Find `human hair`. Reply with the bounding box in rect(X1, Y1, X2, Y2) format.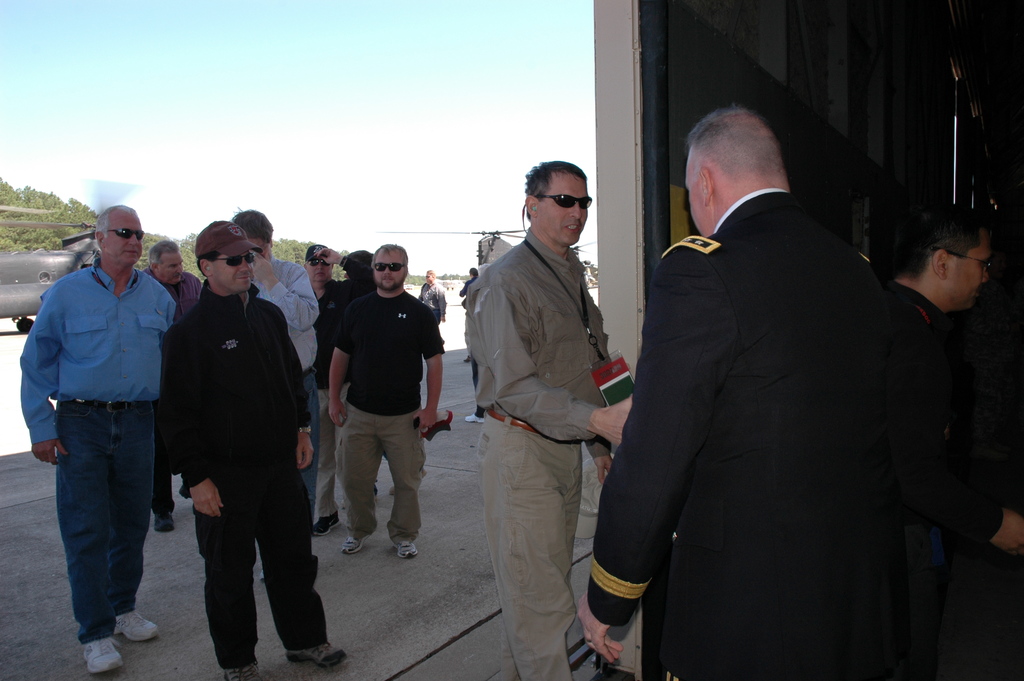
rect(370, 242, 409, 276).
